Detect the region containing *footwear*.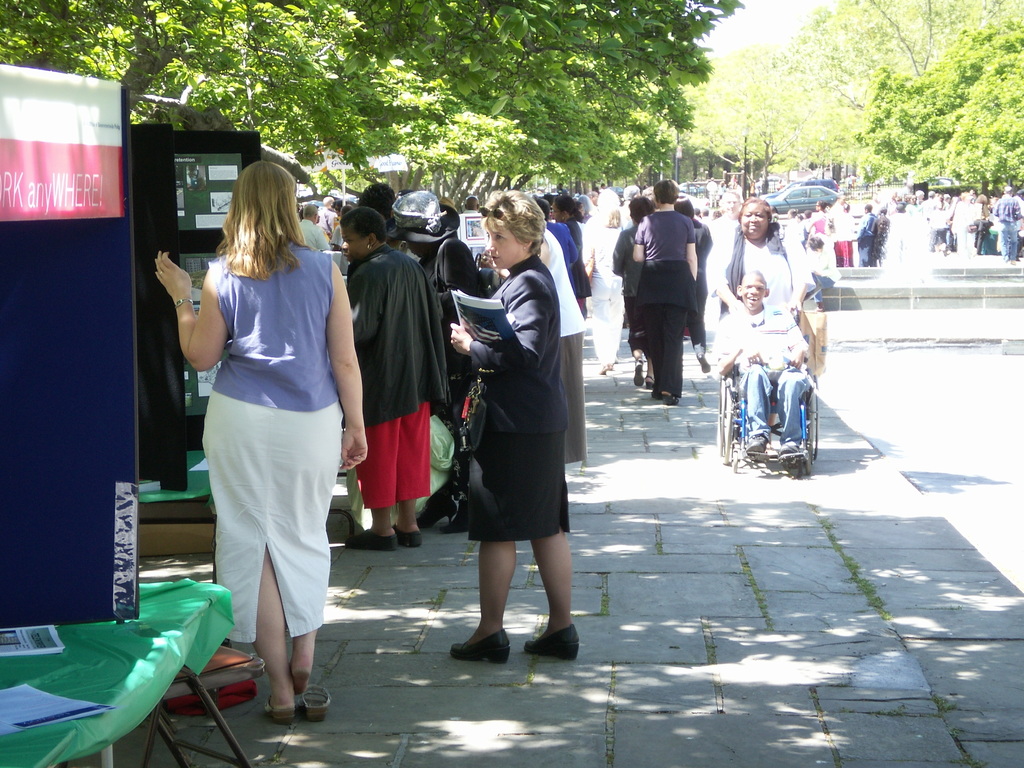
left=743, top=430, right=767, bottom=454.
